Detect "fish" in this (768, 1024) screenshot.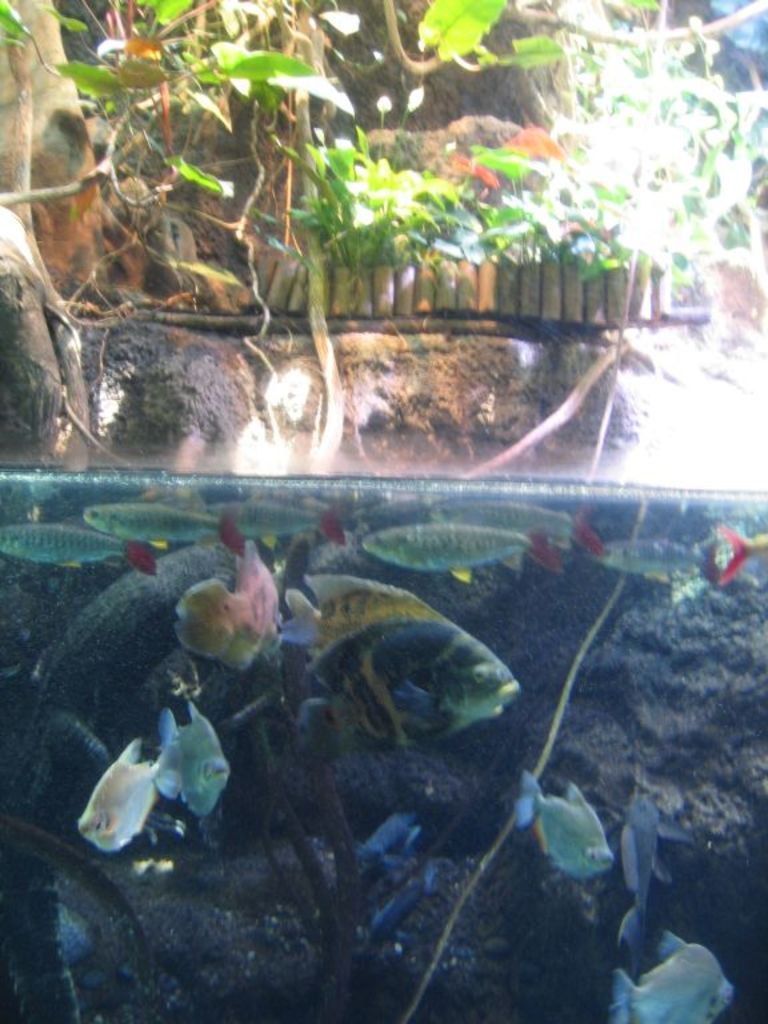
Detection: l=359, t=531, r=564, b=576.
